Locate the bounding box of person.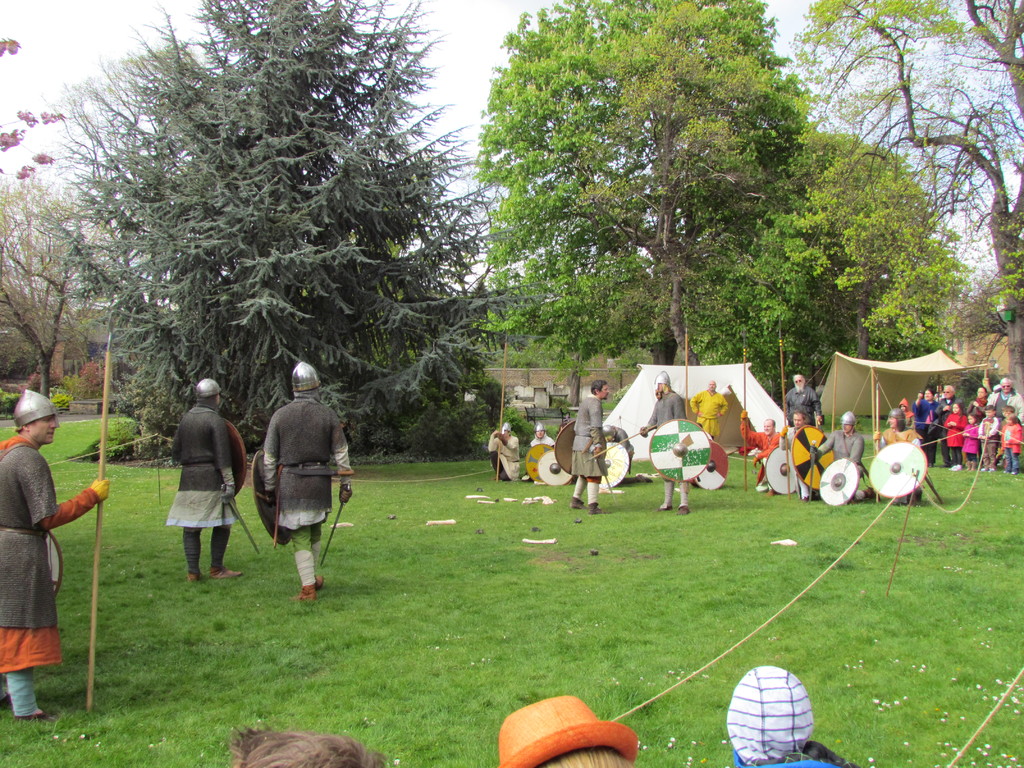
Bounding box: rect(489, 422, 522, 483).
